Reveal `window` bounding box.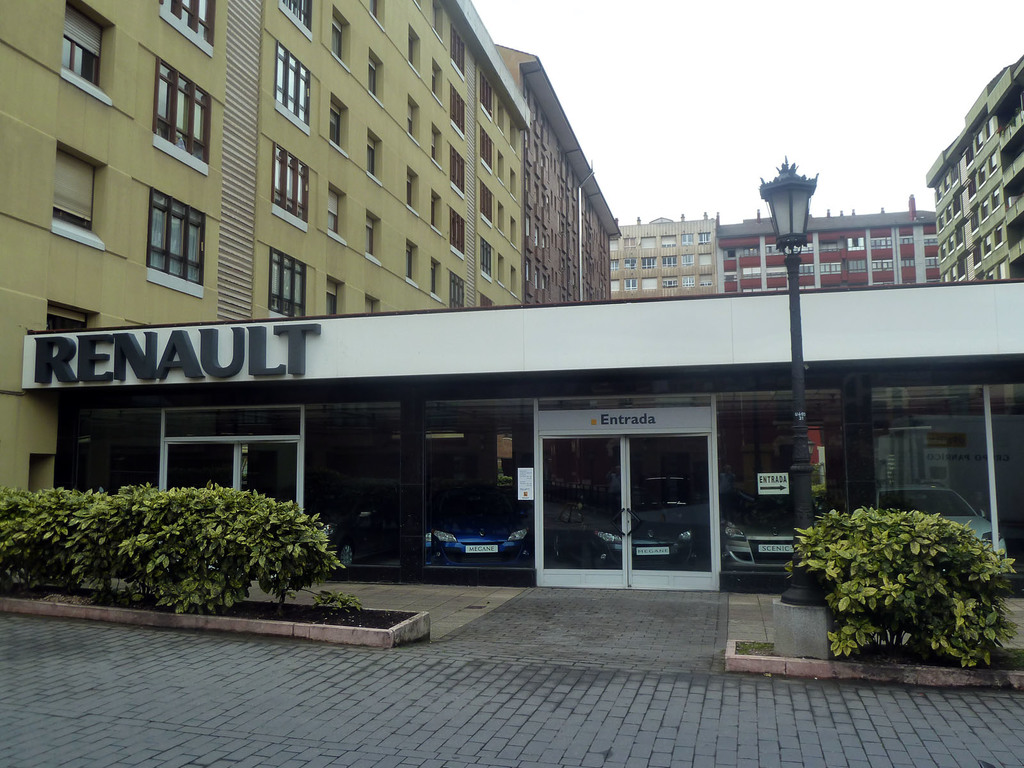
Revealed: detection(446, 269, 465, 310).
